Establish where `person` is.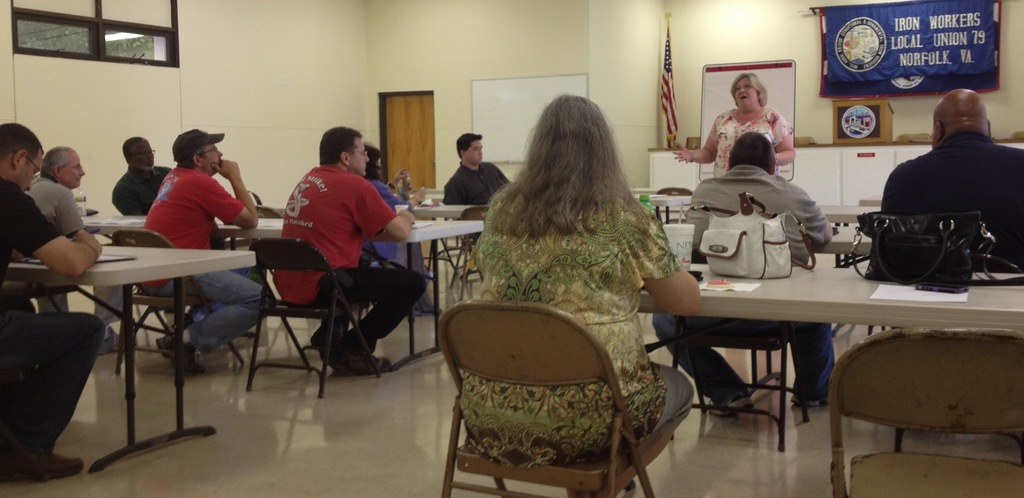
Established at {"left": 110, "top": 135, "right": 175, "bottom": 216}.
